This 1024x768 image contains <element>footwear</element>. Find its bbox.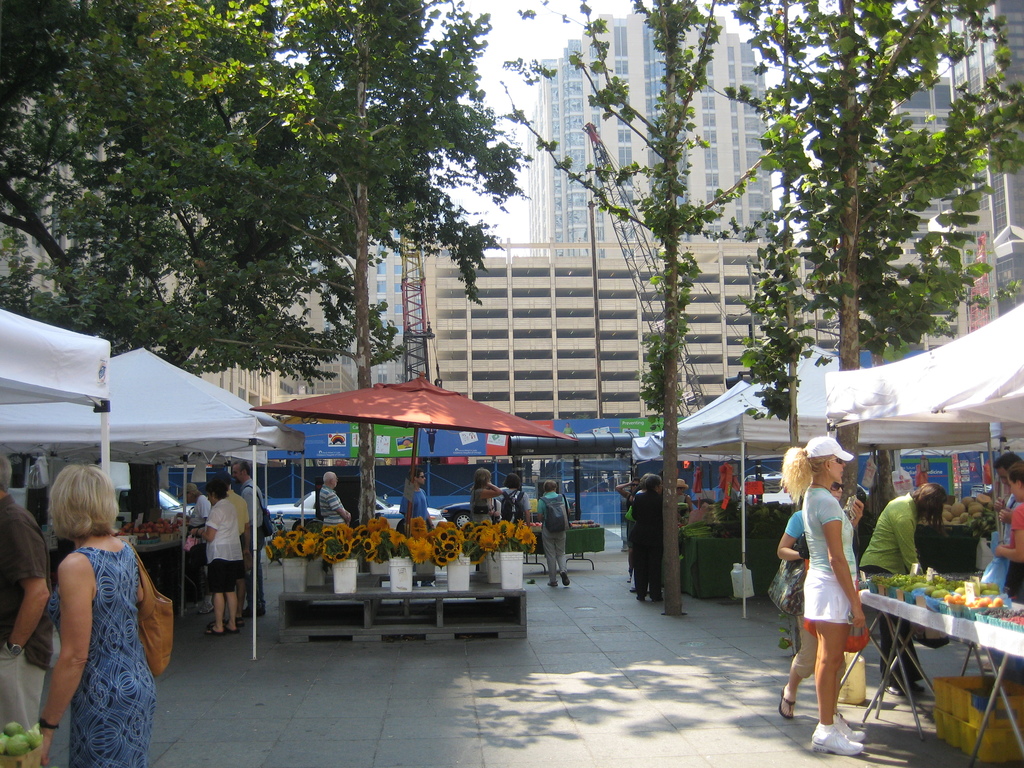
left=812, top=724, right=861, bottom=757.
